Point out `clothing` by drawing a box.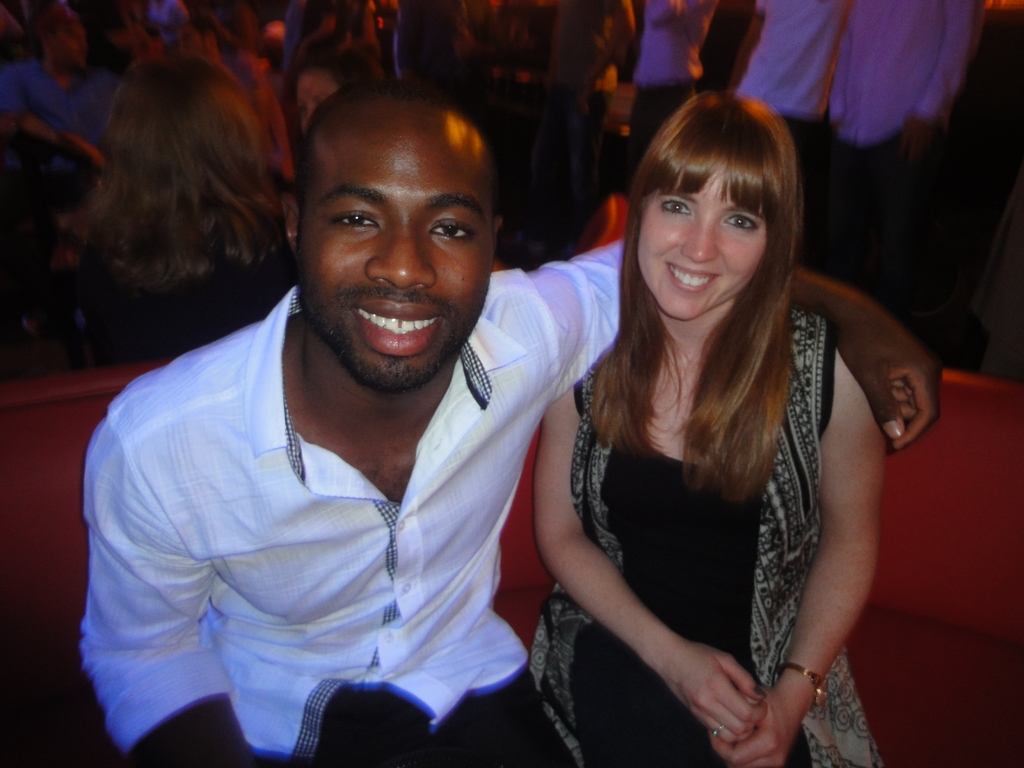
<box>312,683,592,767</box>.
